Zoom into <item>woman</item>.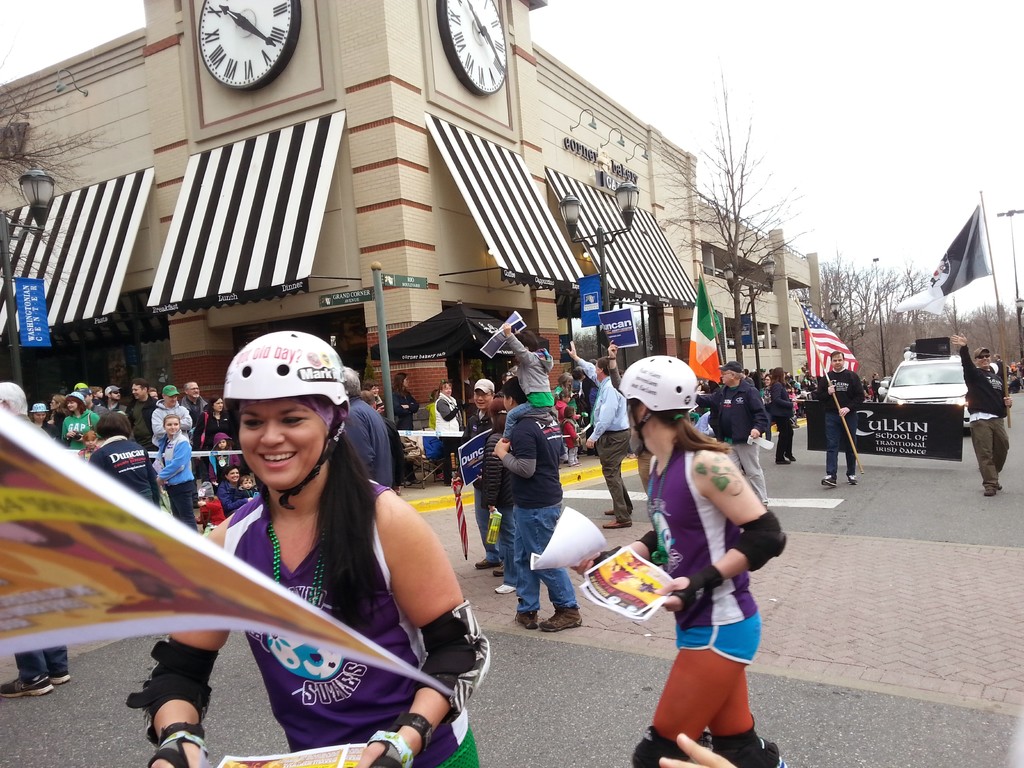
Zoom target: x1=566, y1=355, x2=790, y2=767.
